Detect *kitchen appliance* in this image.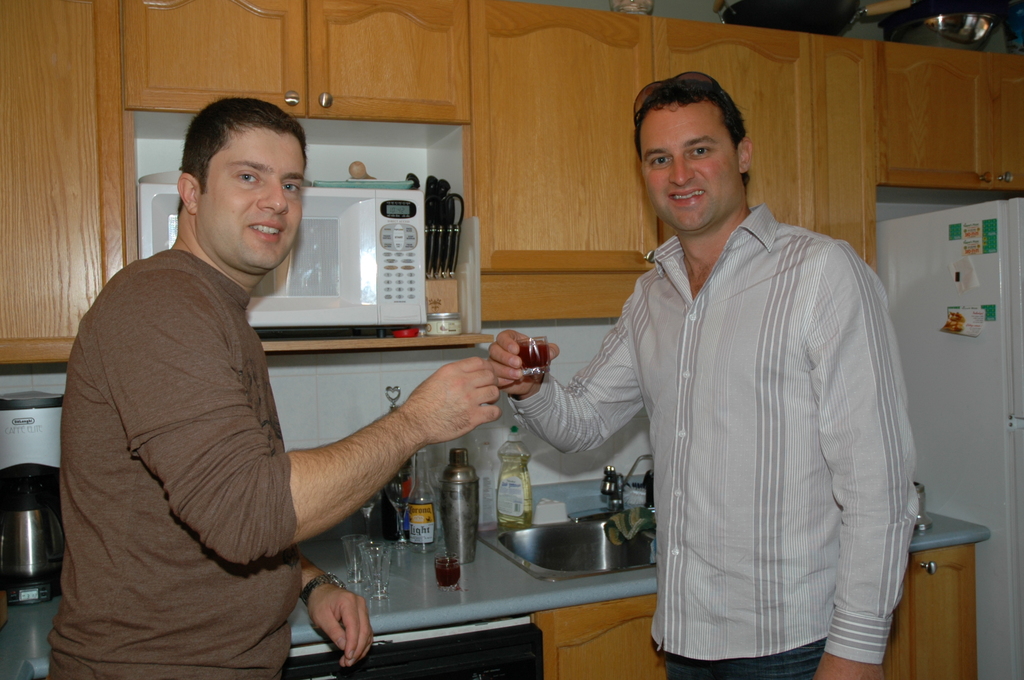
Detection: (x1=0, y1=393, x2=54, y2=605).
